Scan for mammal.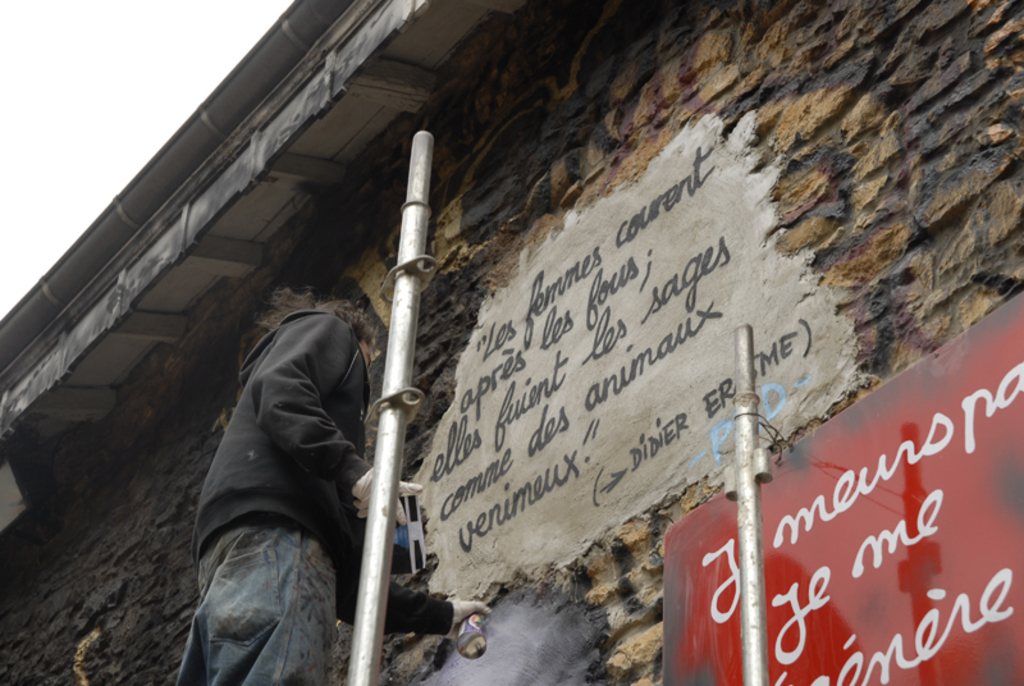
Scan result: bbox(195, 192, 407, 685).
